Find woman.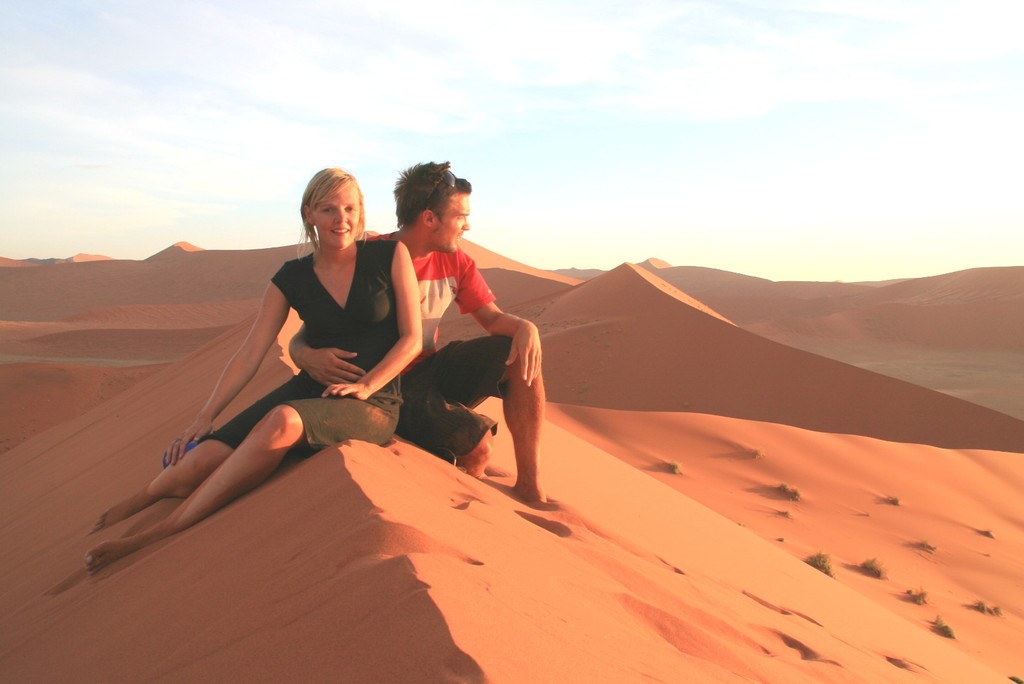
x1=91 y1=191 x2=400 y2=605.
